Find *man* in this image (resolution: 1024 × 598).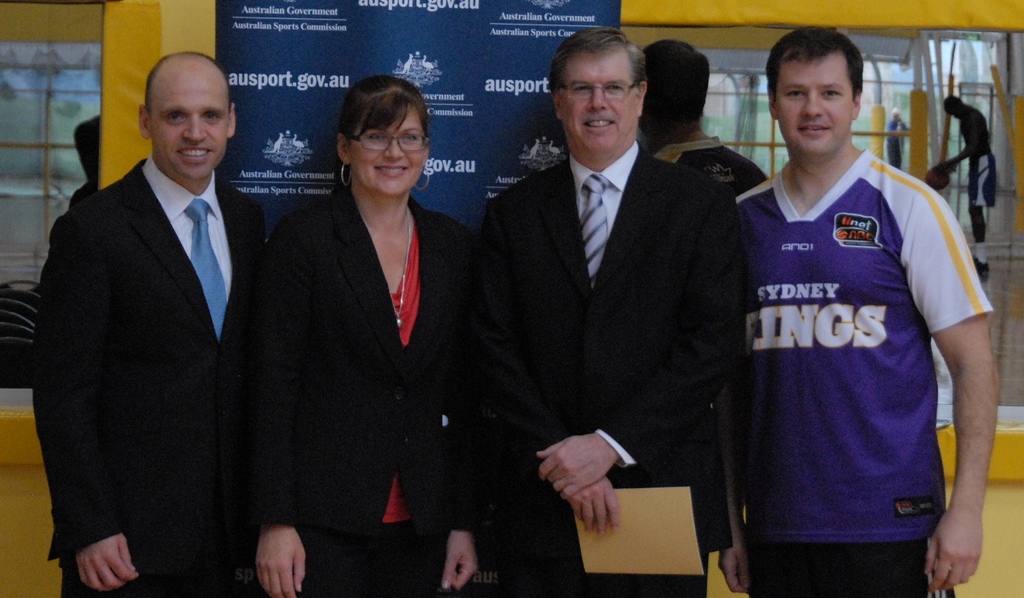
(x1=703, y1=24, x2=1004, y2=597).
